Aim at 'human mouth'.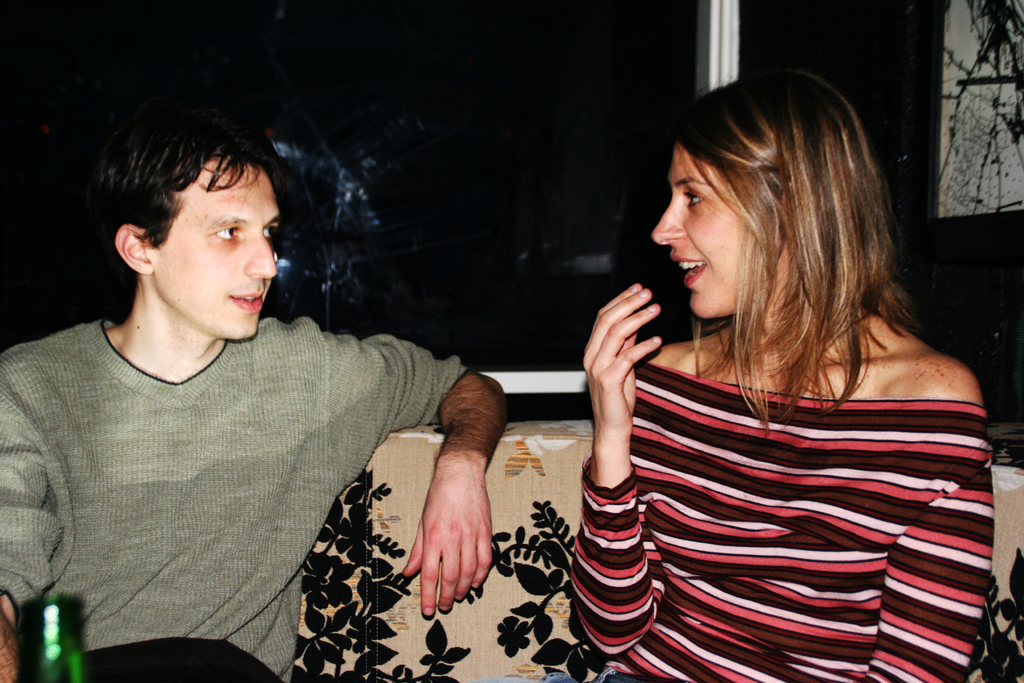
Aimed at (672,259,712,288).
